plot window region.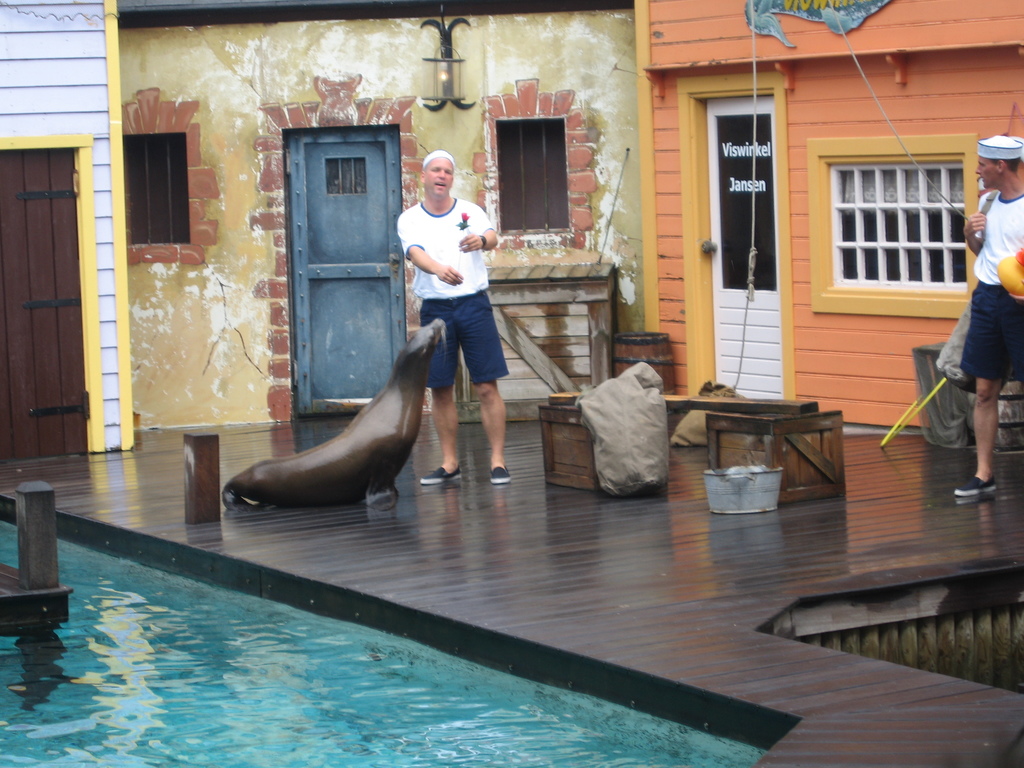
Plotted at pyautogui.locateOnScreen(122, 134, 193, 245).
